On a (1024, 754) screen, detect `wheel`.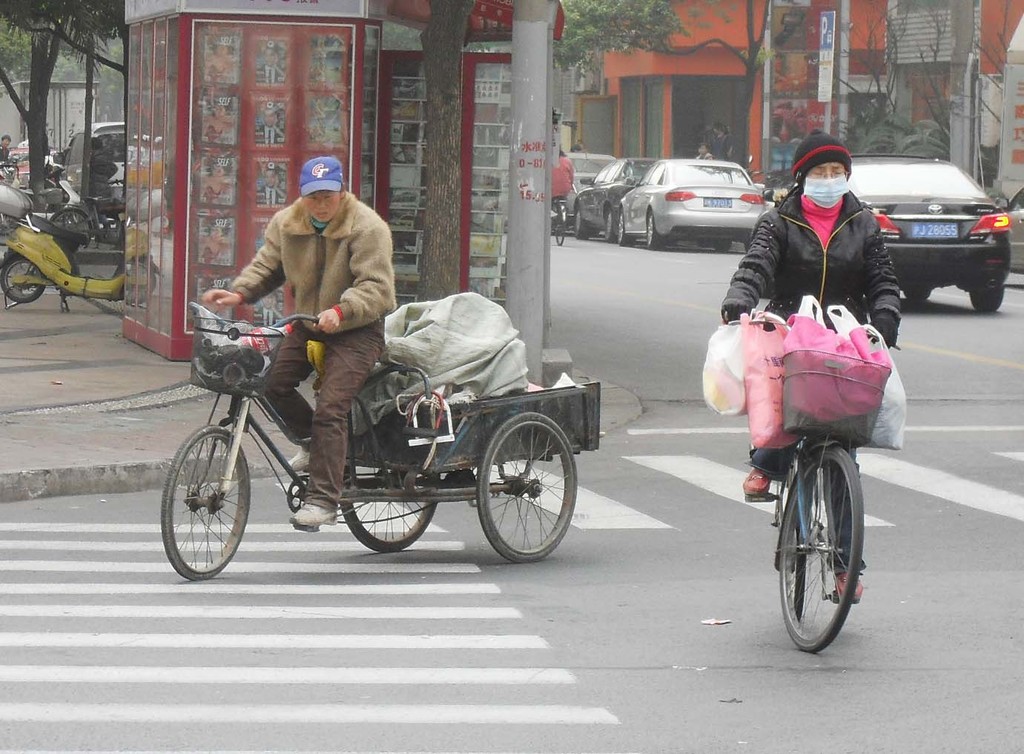
(left=575, top=205, right=592, bottom=236).
